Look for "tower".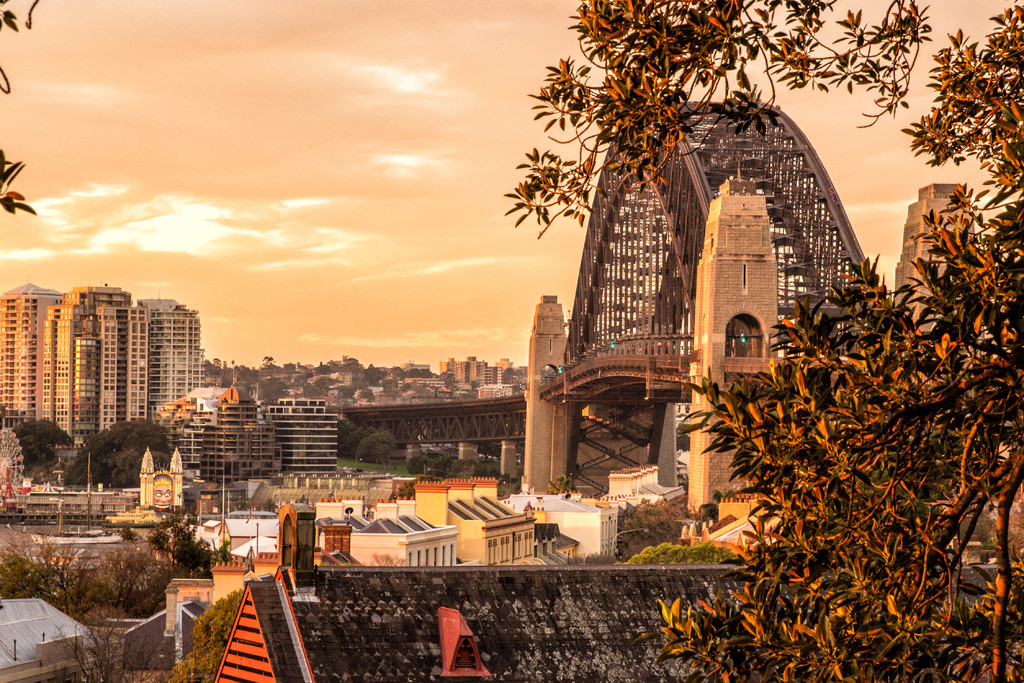
Found: Rect(893, 184, 983, 318).
